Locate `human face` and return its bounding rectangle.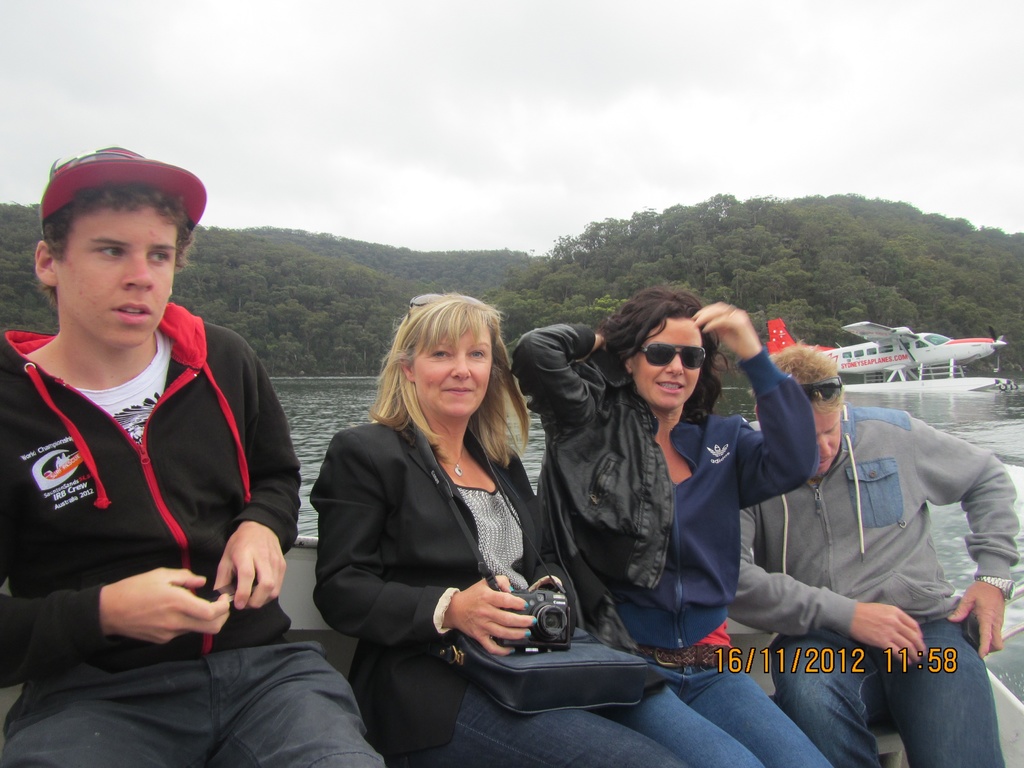
(813,410,842,477).
